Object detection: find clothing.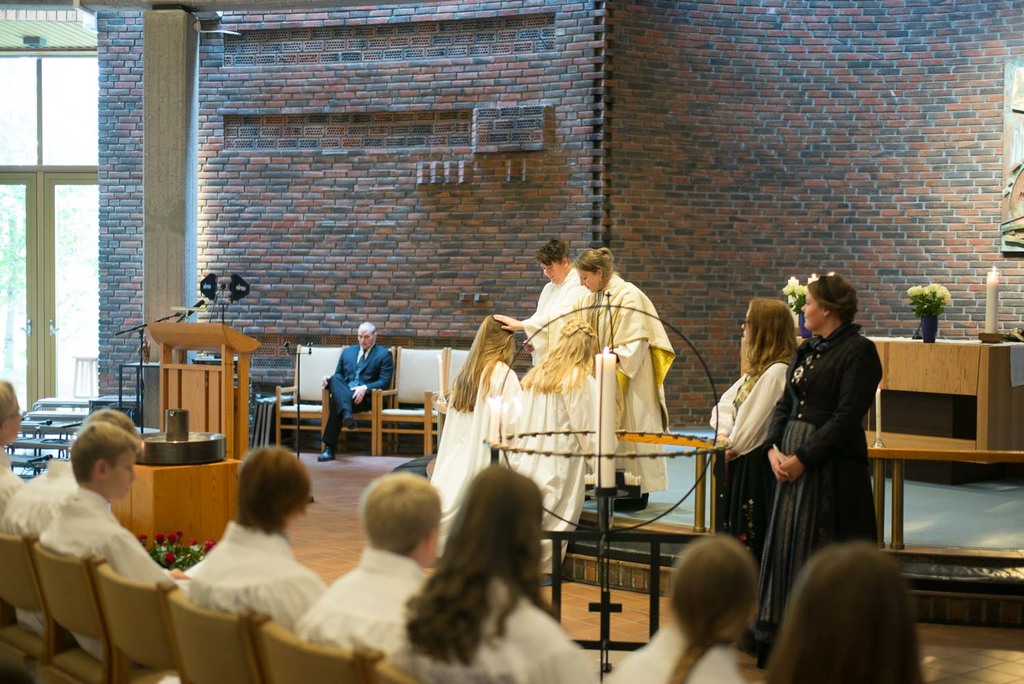
<region>512, 276, 584, 369</region>.
